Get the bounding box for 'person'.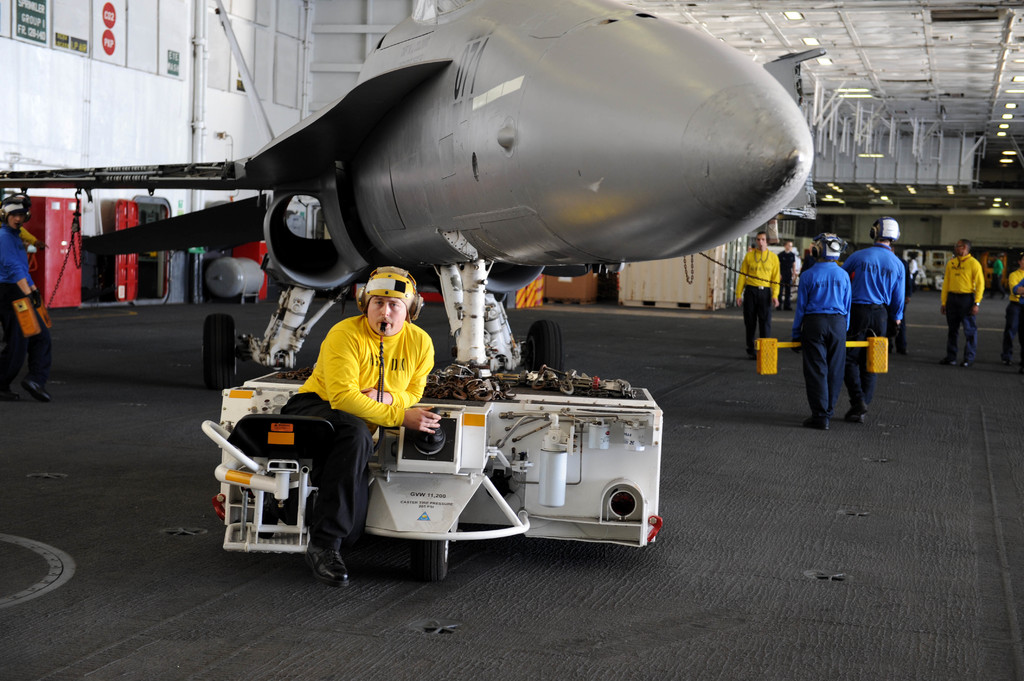
Rect(996, 251, 1023, 370).
